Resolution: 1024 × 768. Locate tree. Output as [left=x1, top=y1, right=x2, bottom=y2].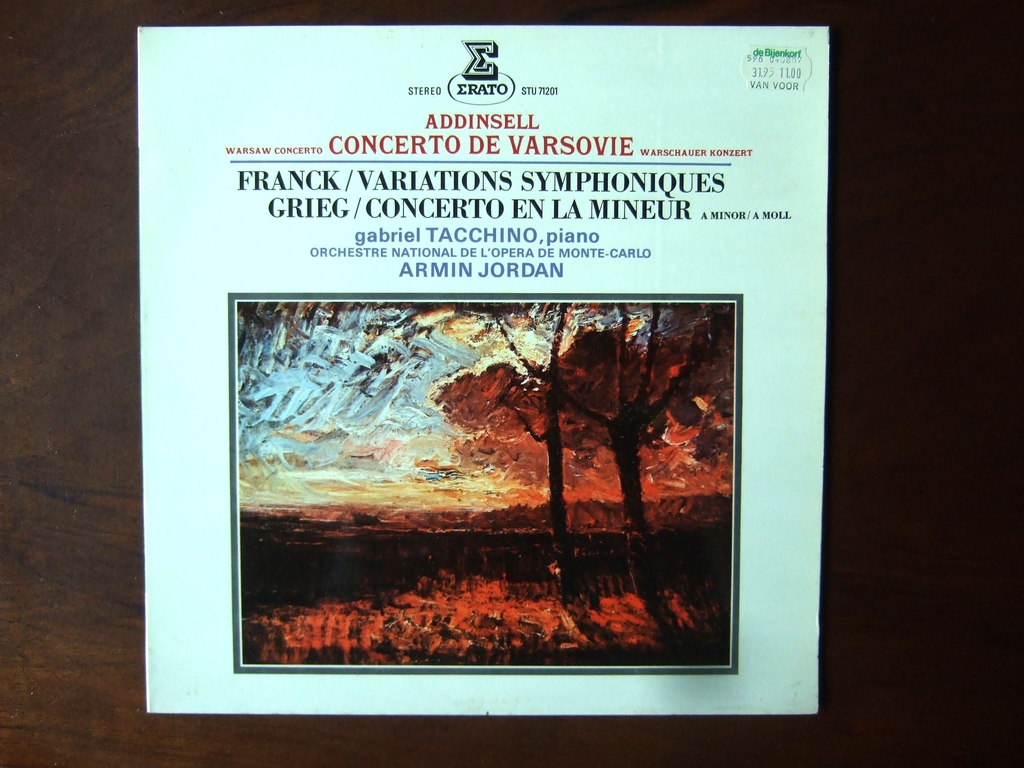
[left=527, top=324, right=708, bottom=593].
